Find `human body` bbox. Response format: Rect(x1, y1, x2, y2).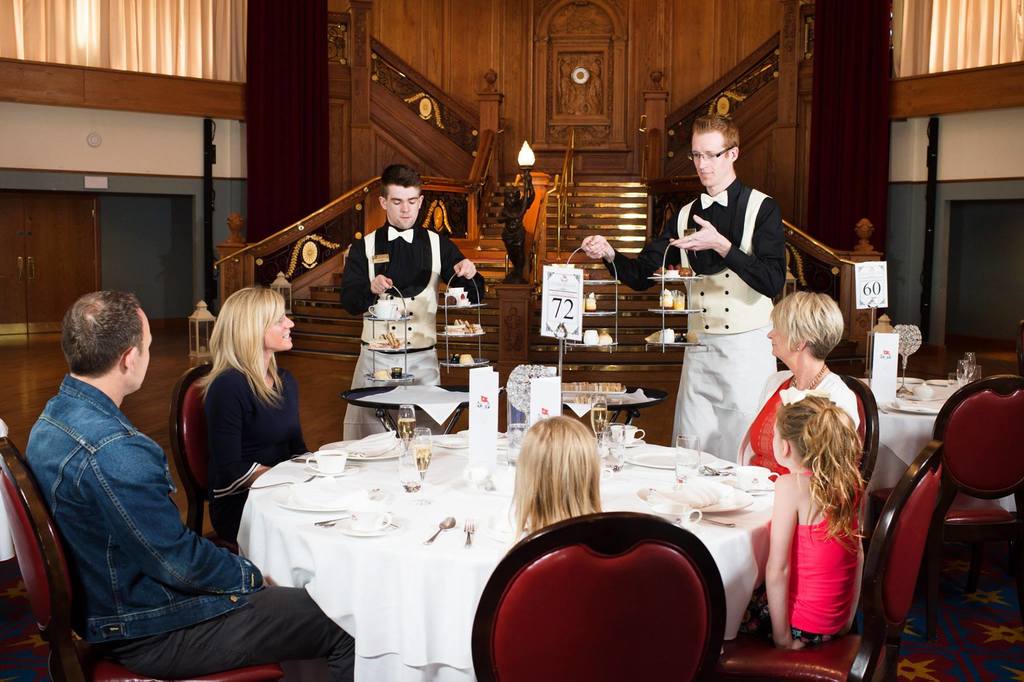
Rect(499, 169, 535, 272).
